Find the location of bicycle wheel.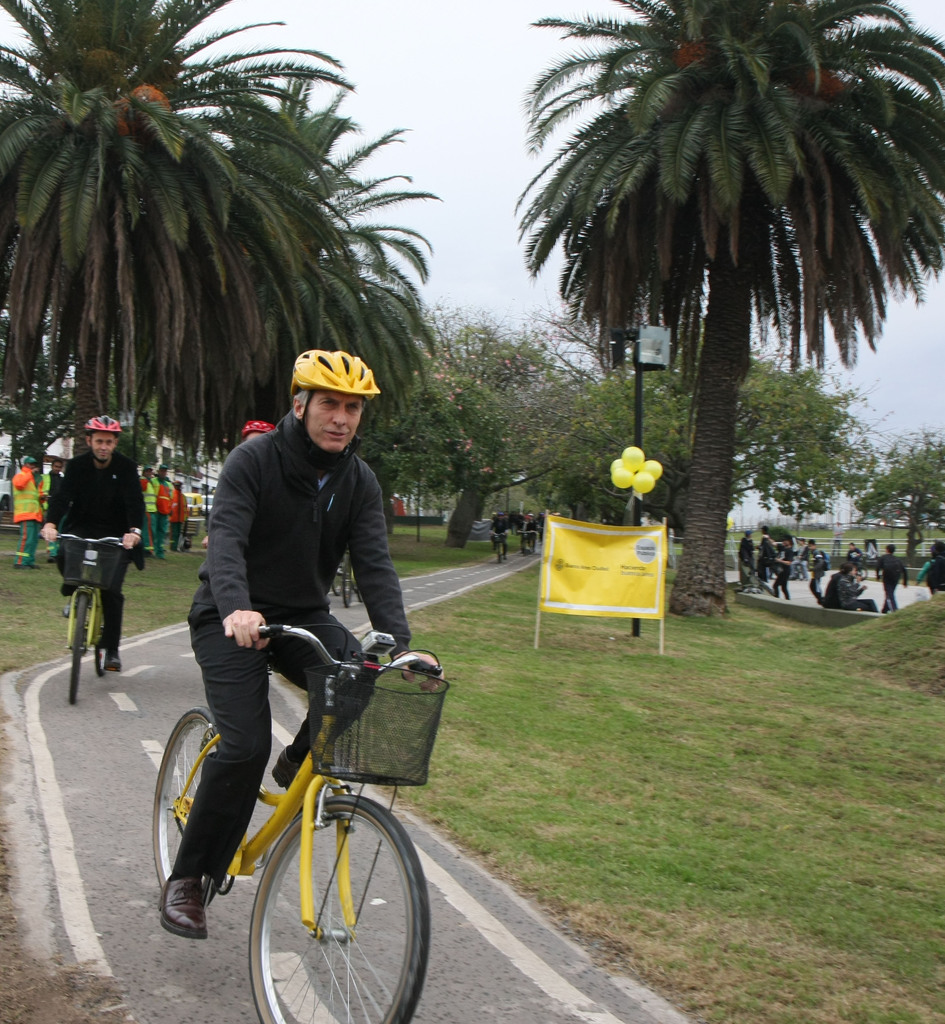
Location: {"x1": 245, "y1": 791, "x2": 426, "y2": 1023}.
